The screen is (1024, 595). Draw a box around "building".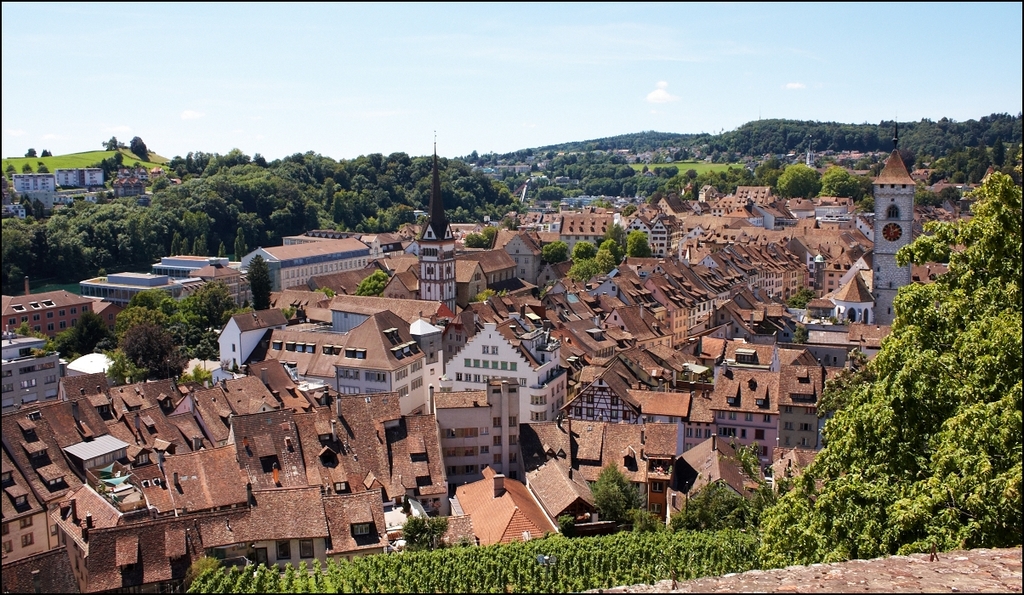
(920,258,960,281).
